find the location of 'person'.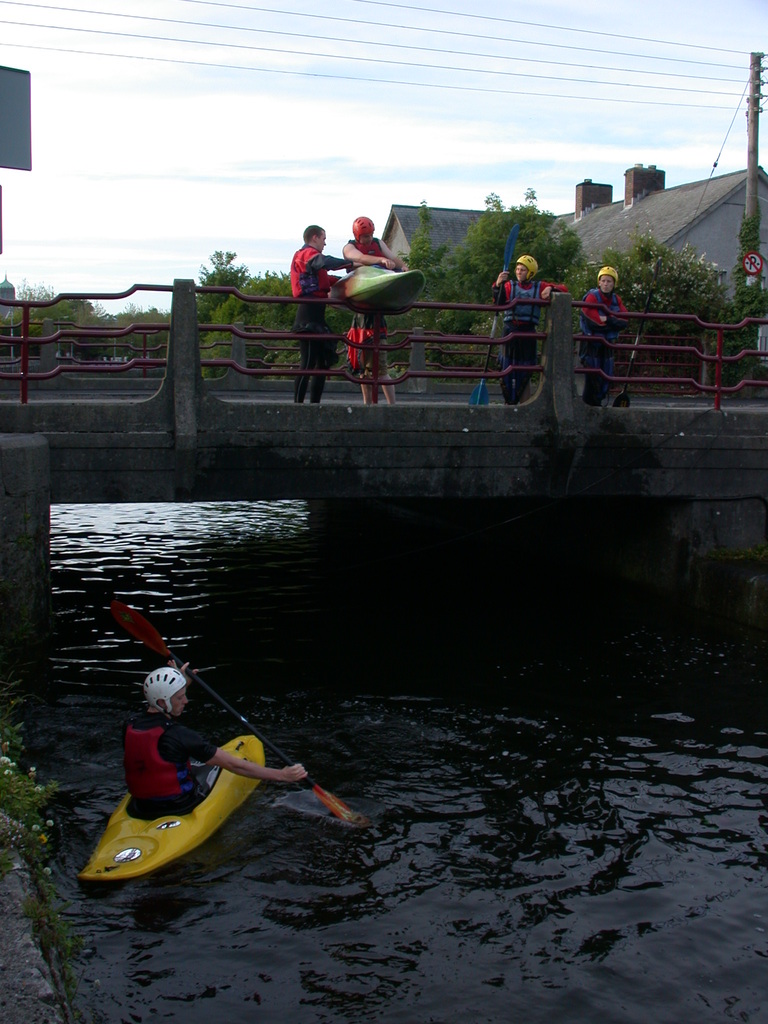
Location: box(343, 219, 406, 401).
